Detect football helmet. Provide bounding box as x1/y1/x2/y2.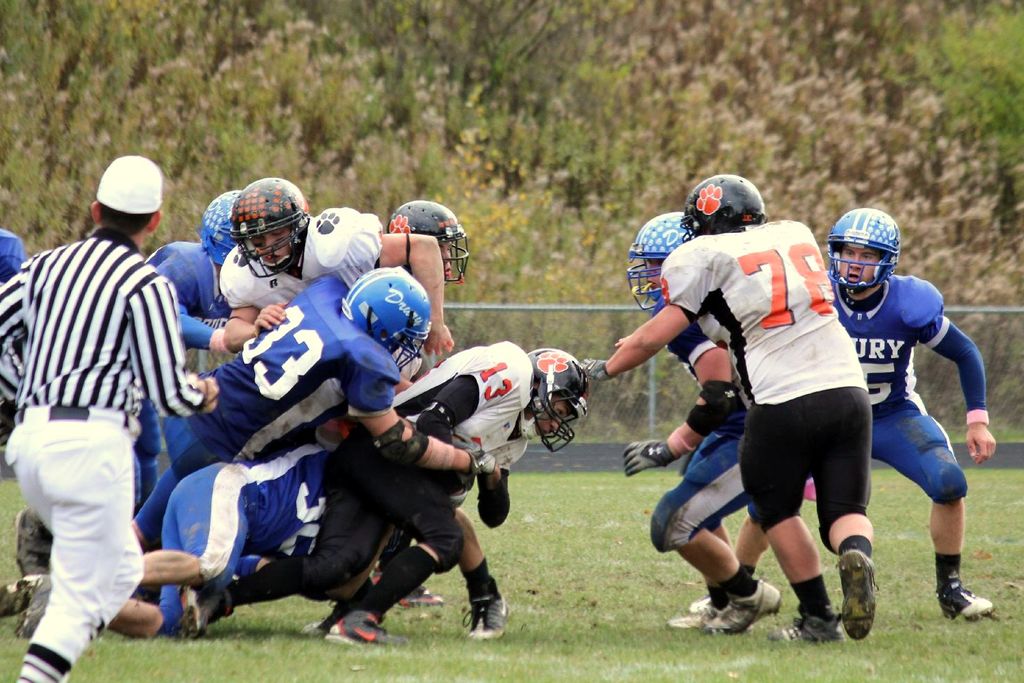
341/266/435/375.
